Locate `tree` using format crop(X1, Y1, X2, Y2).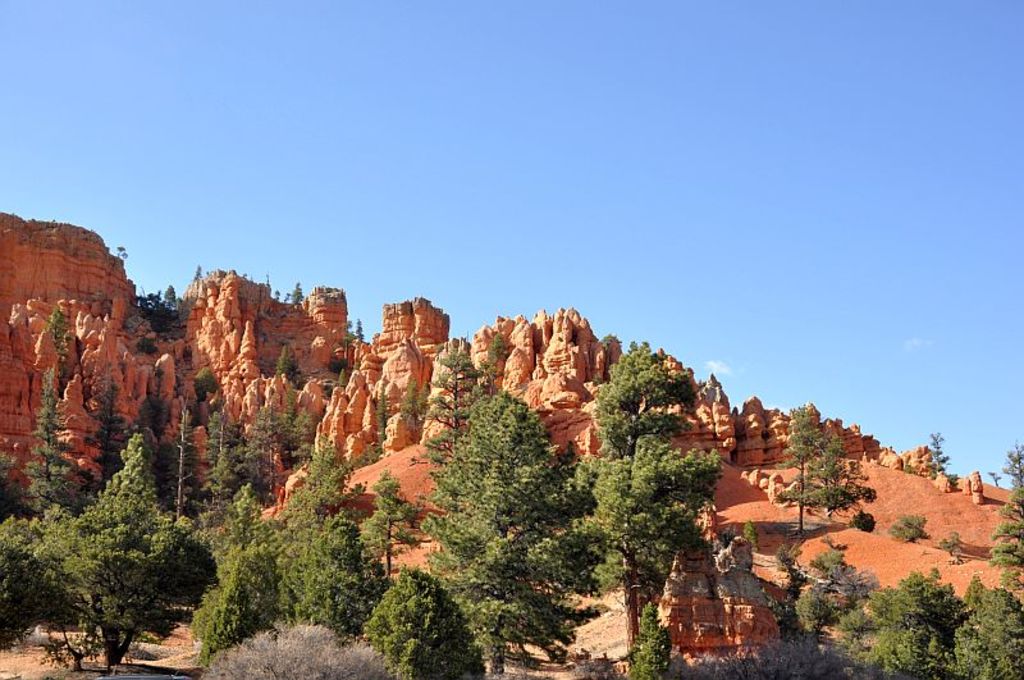
crop(1005, 456, 1023, 593).
